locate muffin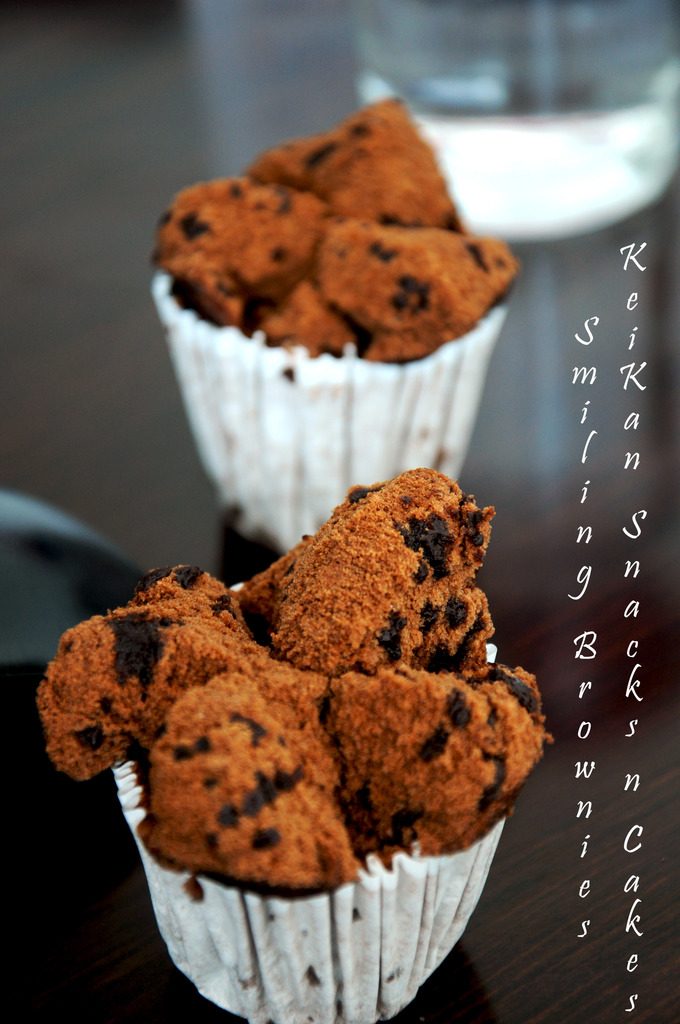
[x1=96, y1=339, x2=567, y2=964]
